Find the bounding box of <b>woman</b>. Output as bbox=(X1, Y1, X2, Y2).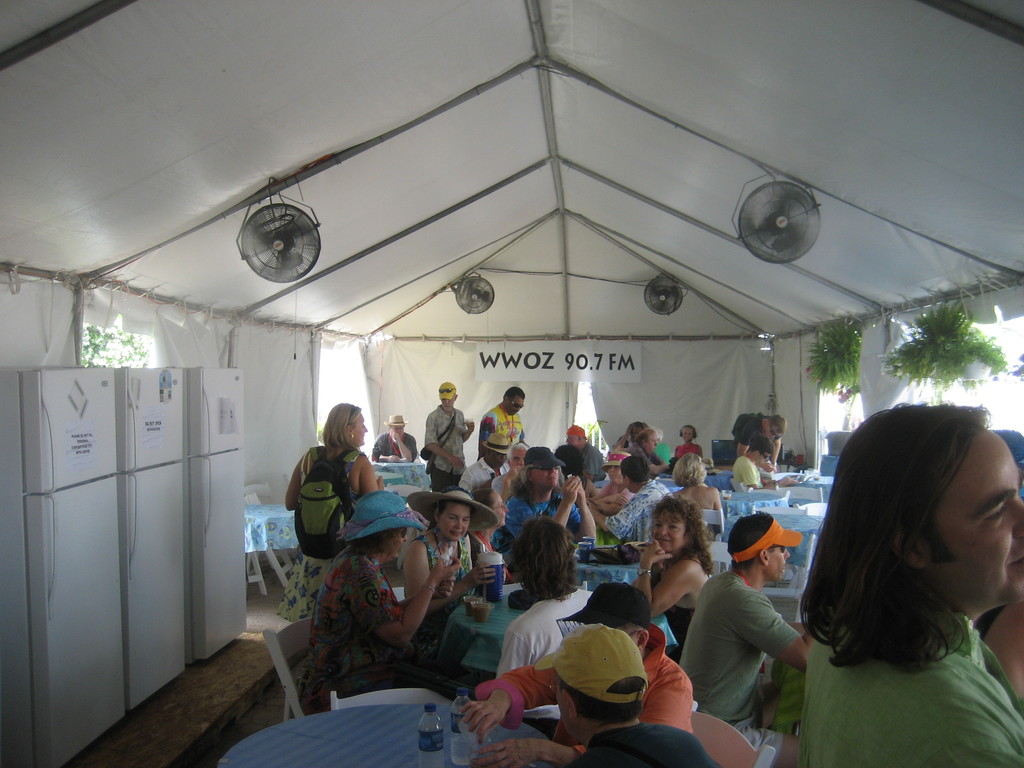
bbox=(295, 488, 461, 714).
